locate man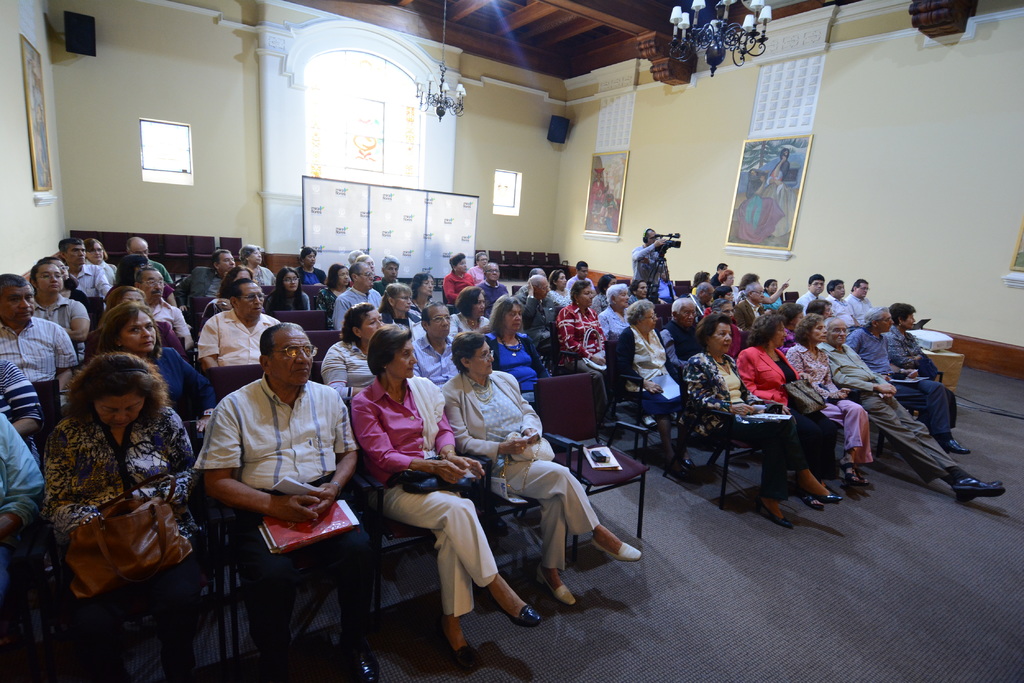
Rect(793, 273, 822, 317)
